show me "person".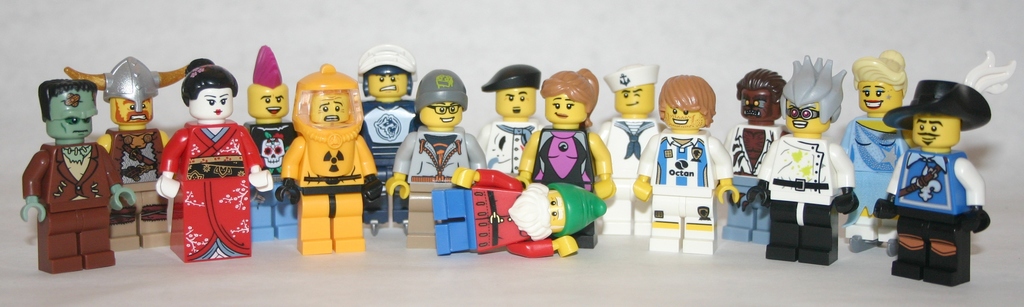
"person" is here: detection(515, 66, 620, 256).
